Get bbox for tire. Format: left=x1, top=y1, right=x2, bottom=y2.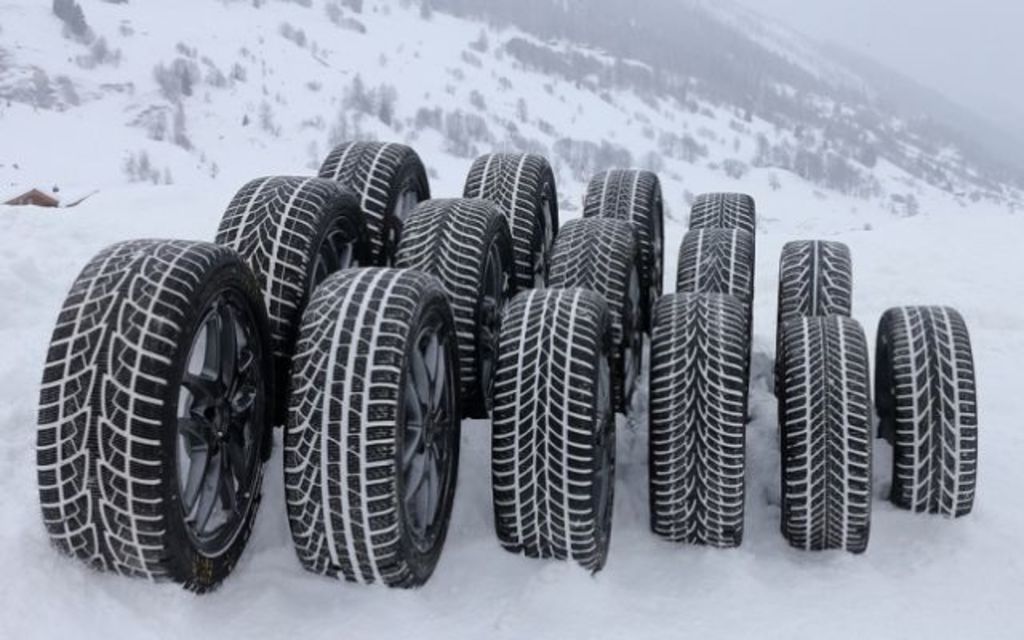
left=781, top=320, right=870, bottom=554.
